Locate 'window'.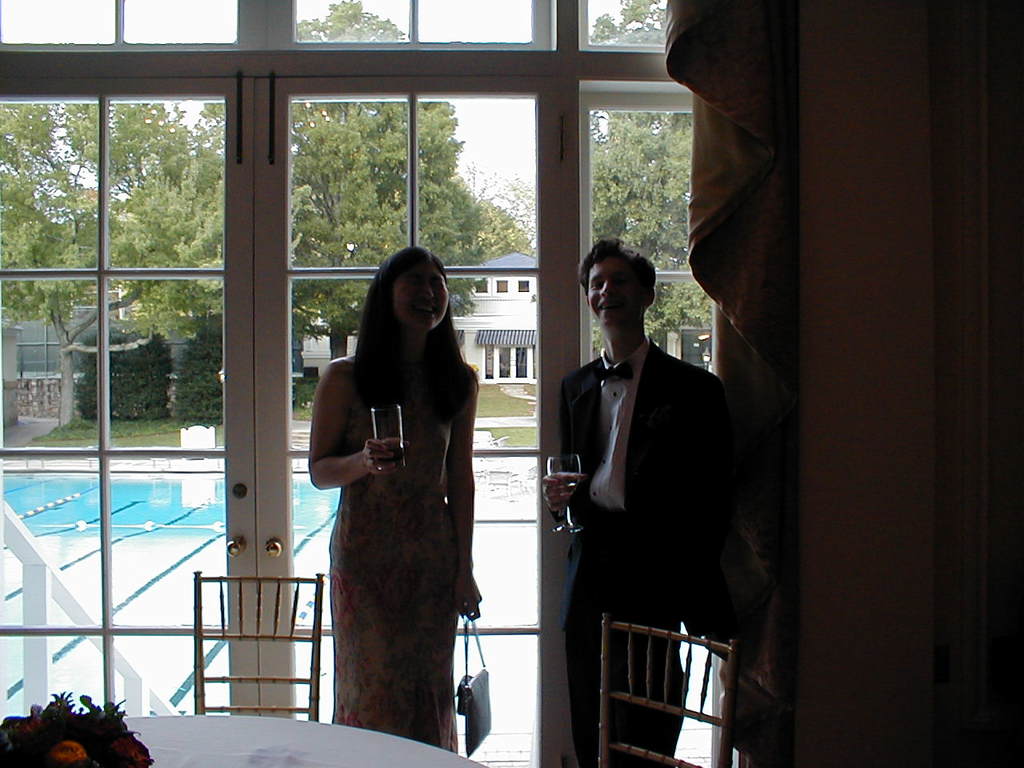
Bounding box: (x1=566, y1=0, x2=666, y2=52).
